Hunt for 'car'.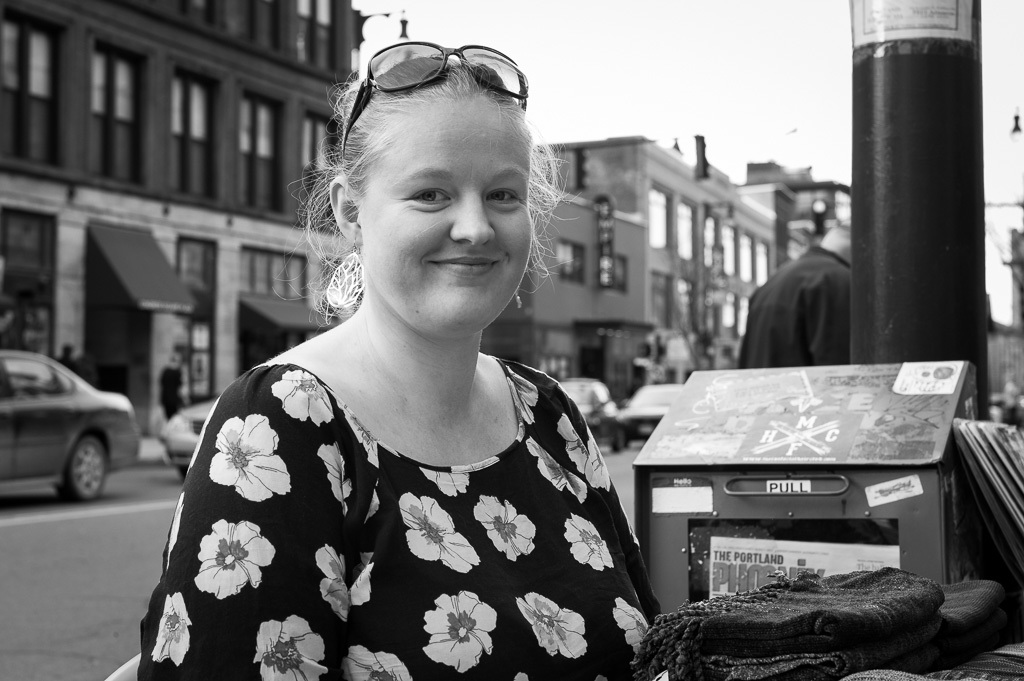
Hunted down at 559 377 611 448.
